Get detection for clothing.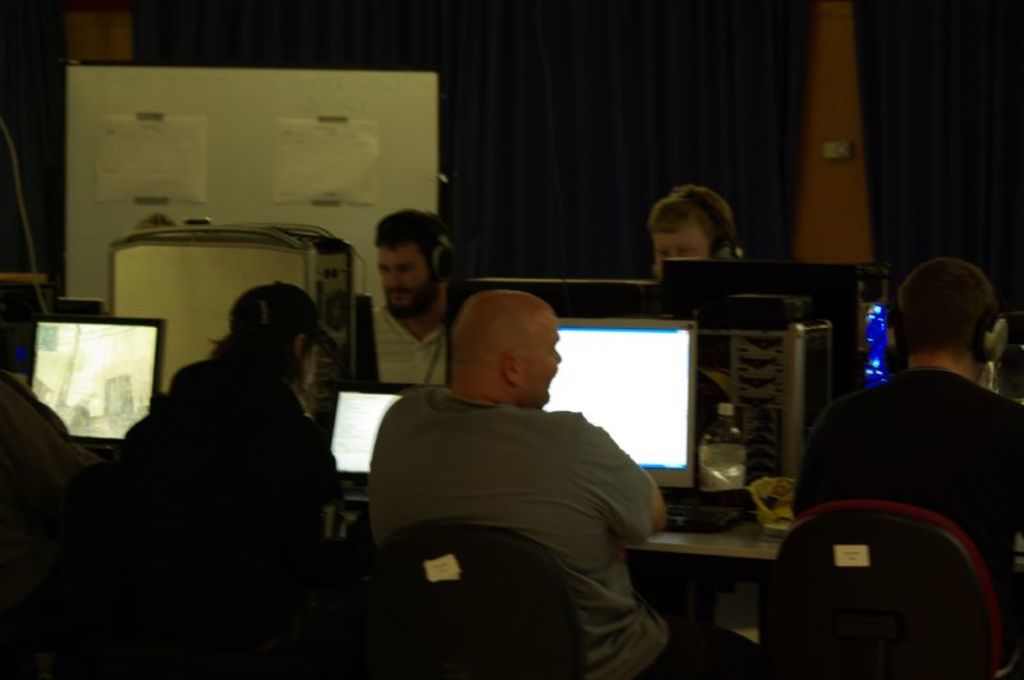
Detection: (371, 302, 445, 387).
